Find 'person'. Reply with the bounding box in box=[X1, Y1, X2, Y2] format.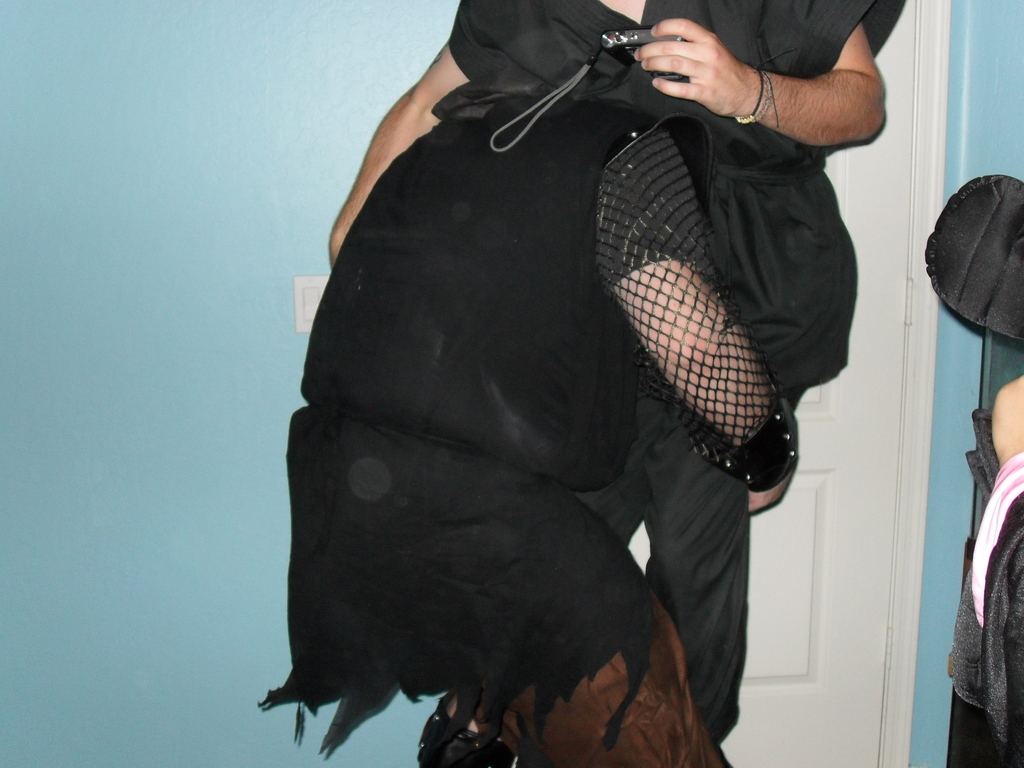
box=[325, 0, 906, 767].
